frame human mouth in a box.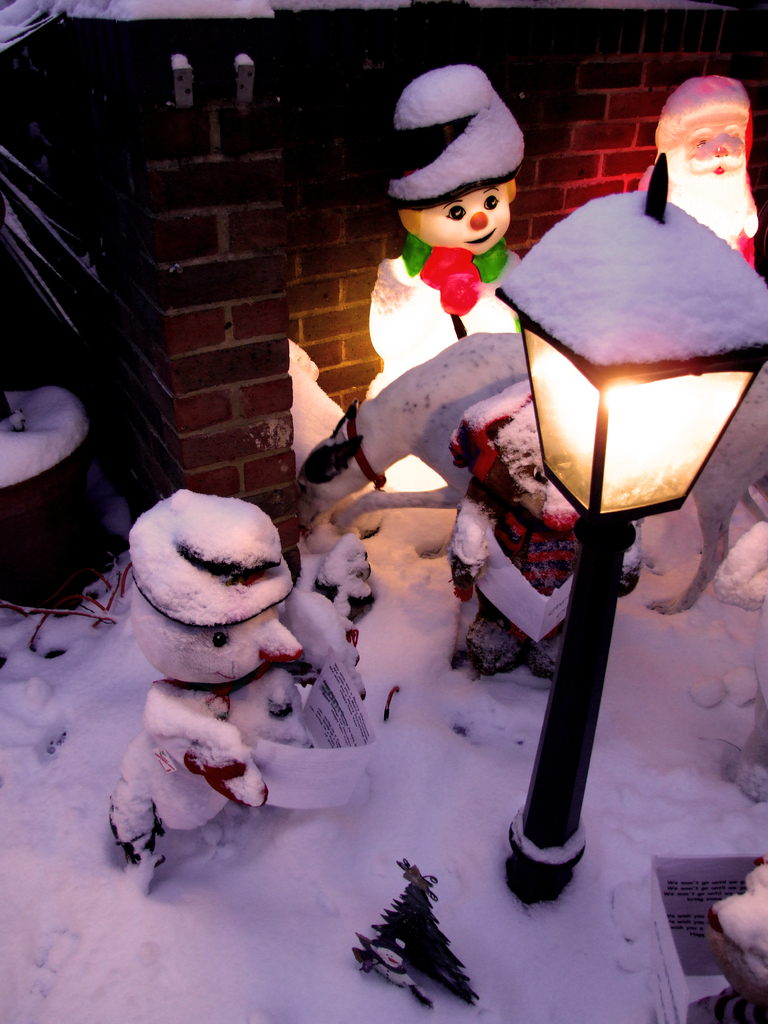
pyautogui.locateOnScreen(708, 159, 739, 173).
